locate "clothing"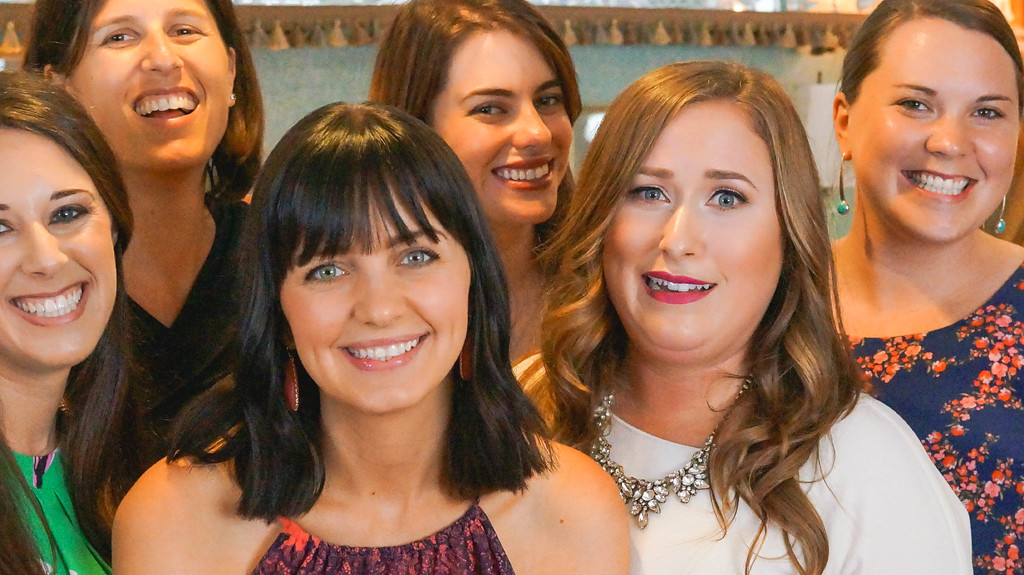
select_region(0, 432, 115, 574)
